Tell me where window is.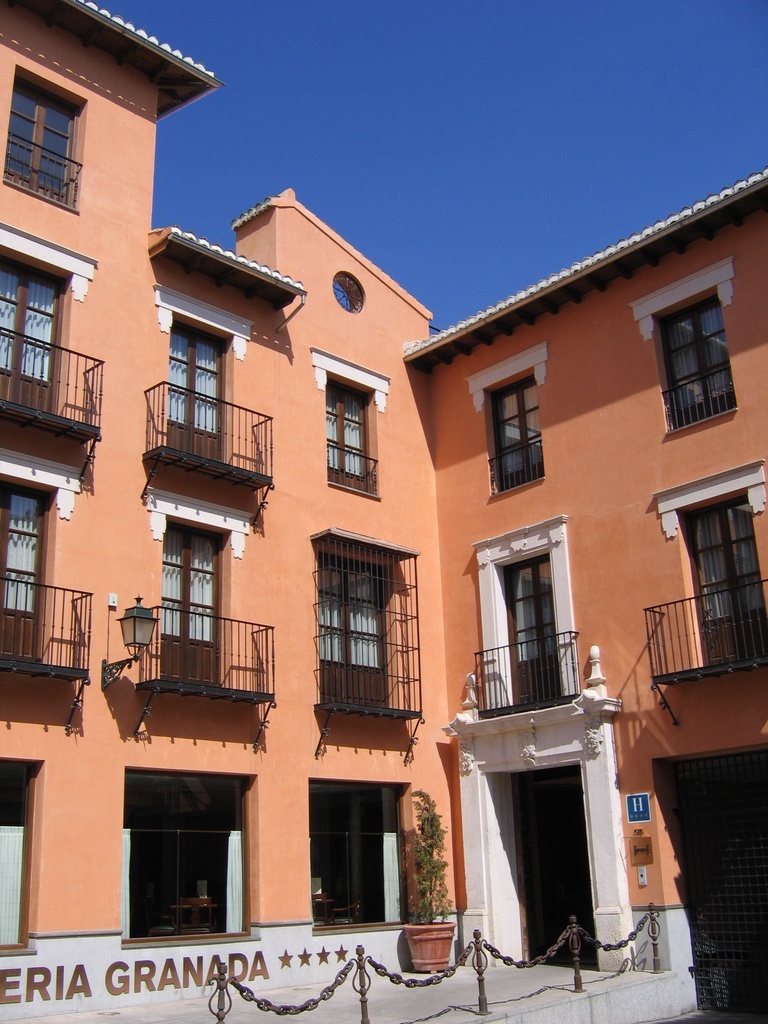
window is at select_region(308, 765, 413, 924).
